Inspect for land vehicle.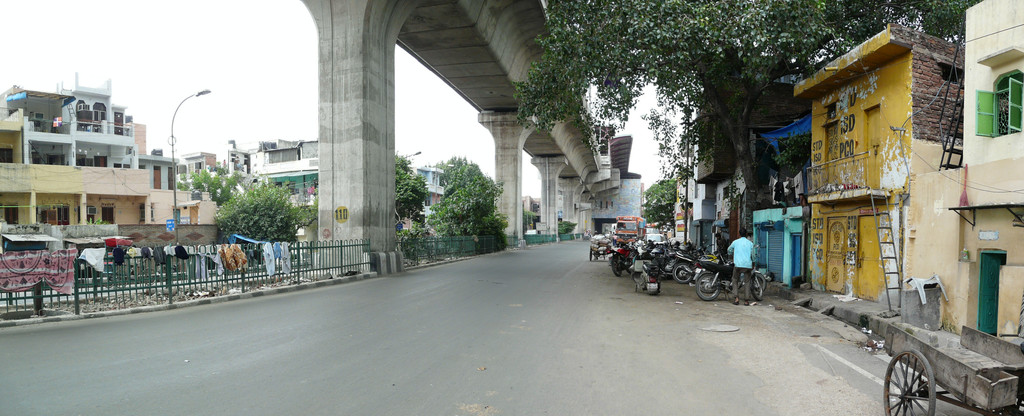
Inspection: BBox(886, 283, 1011, 415).
